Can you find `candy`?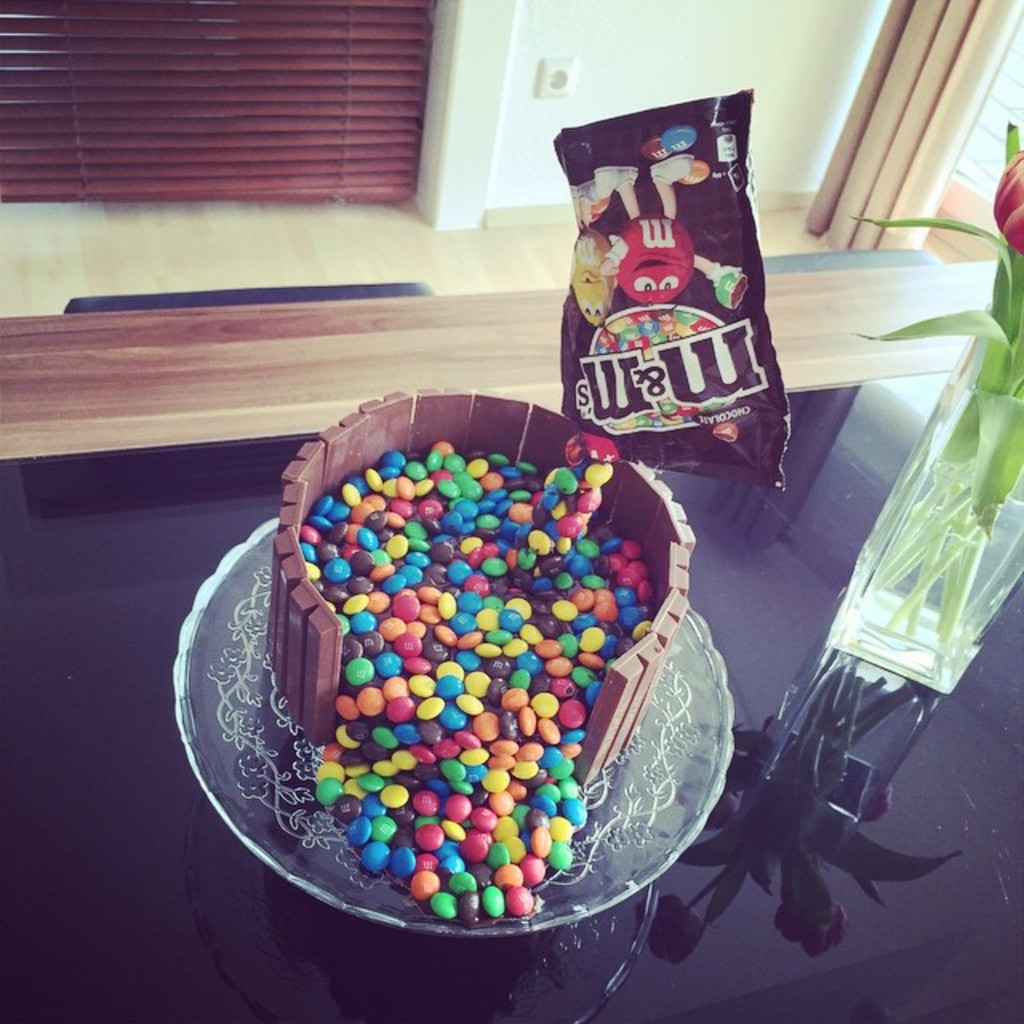
Yes, bounding box: {"x1": 715, "y1": 267, "x2": 749, "y2": 310}.
